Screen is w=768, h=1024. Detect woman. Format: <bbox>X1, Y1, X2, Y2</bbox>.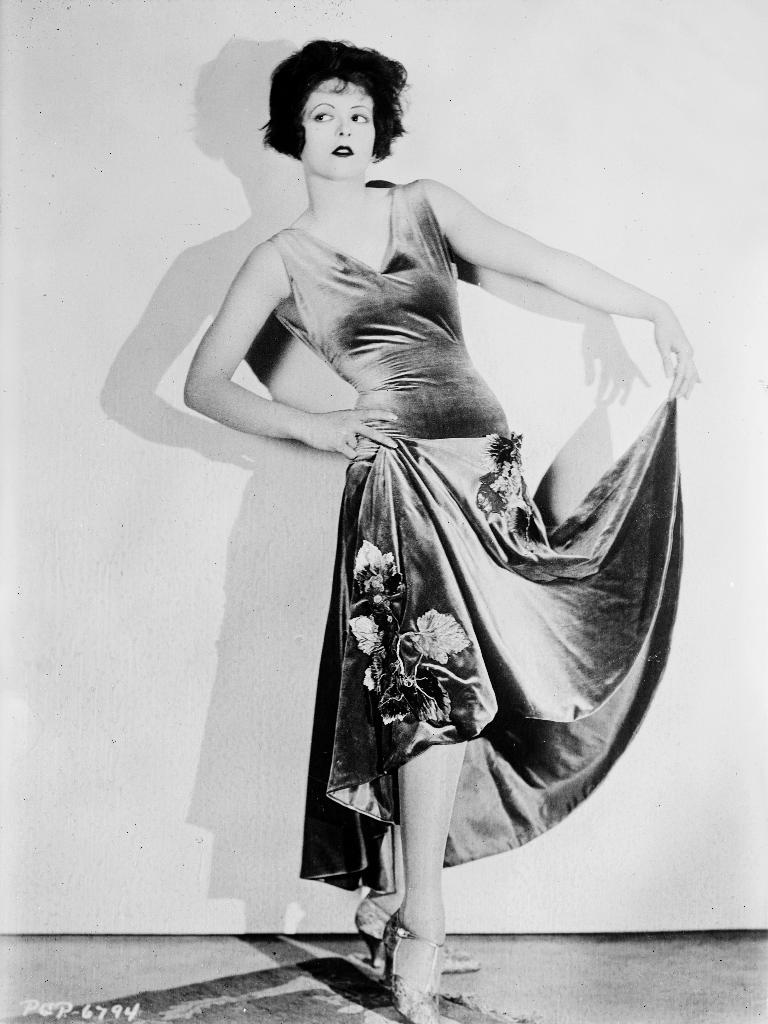
<bbox>136, 43, 679, 931</bbox>.
